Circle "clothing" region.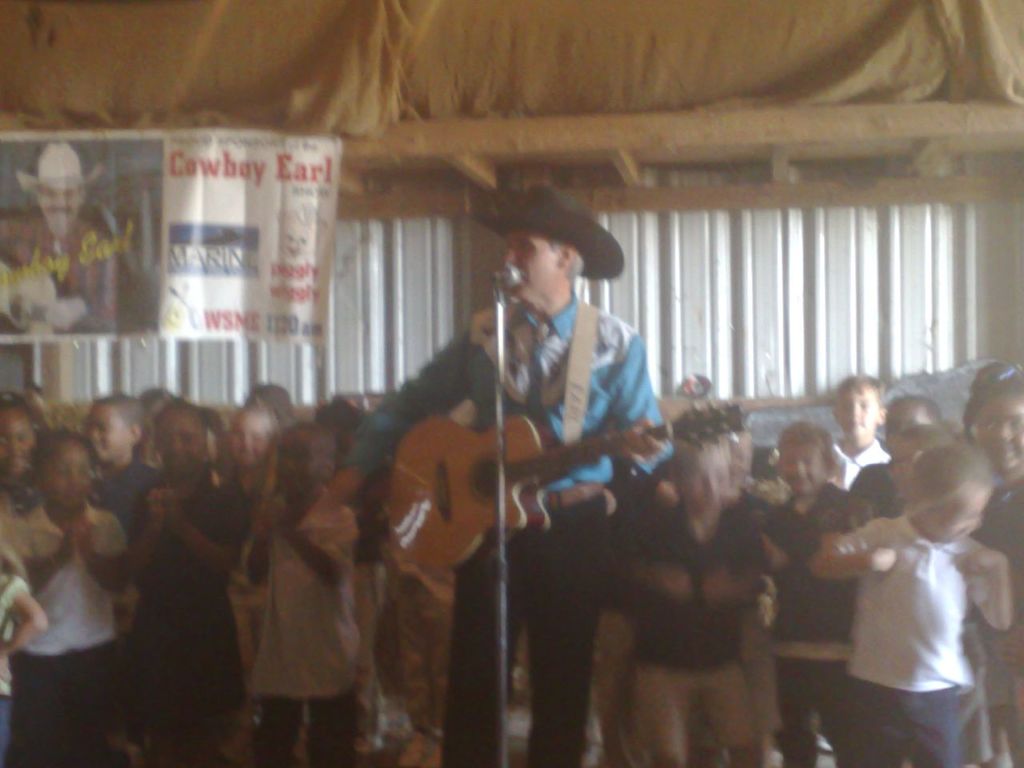
Region: (343, 290, 665, 767).
